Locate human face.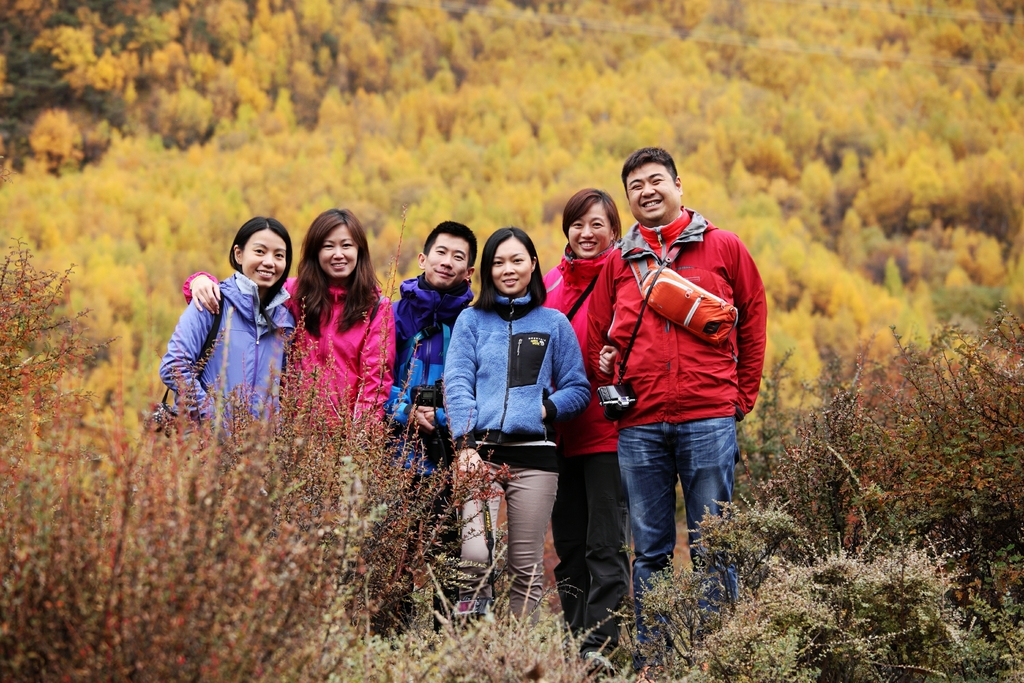
Bounding box: pyautogui.locateOnScreen(242, 228, 284, 287).
